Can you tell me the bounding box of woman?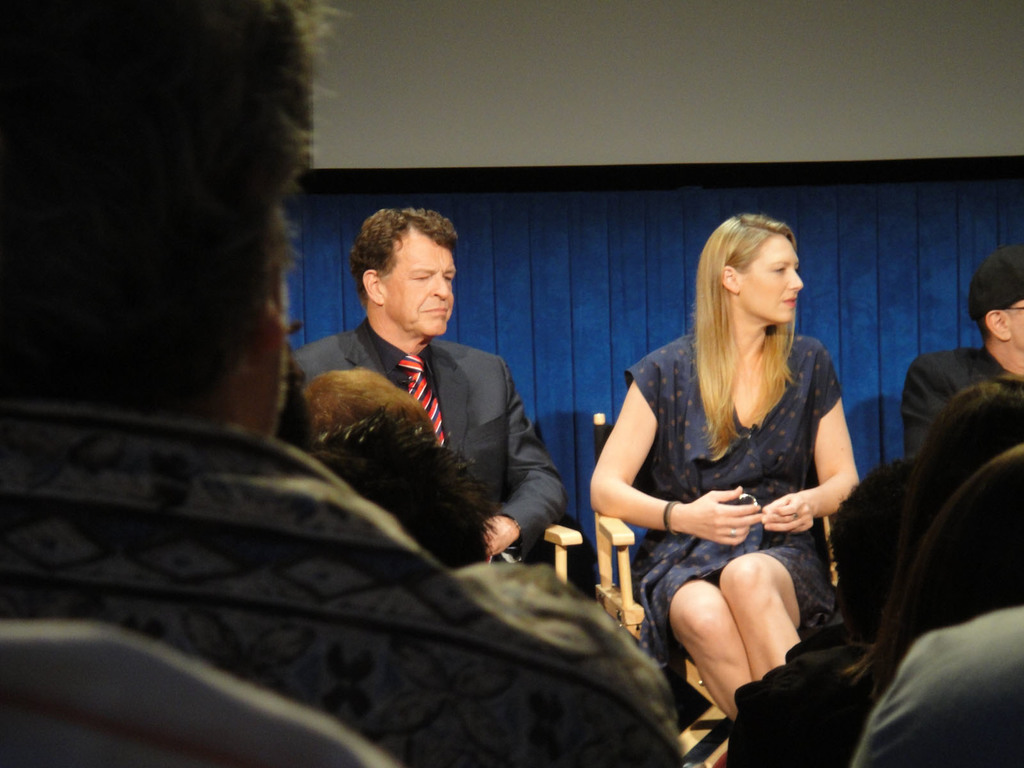
BBox(847, 432, 1023, 767).
